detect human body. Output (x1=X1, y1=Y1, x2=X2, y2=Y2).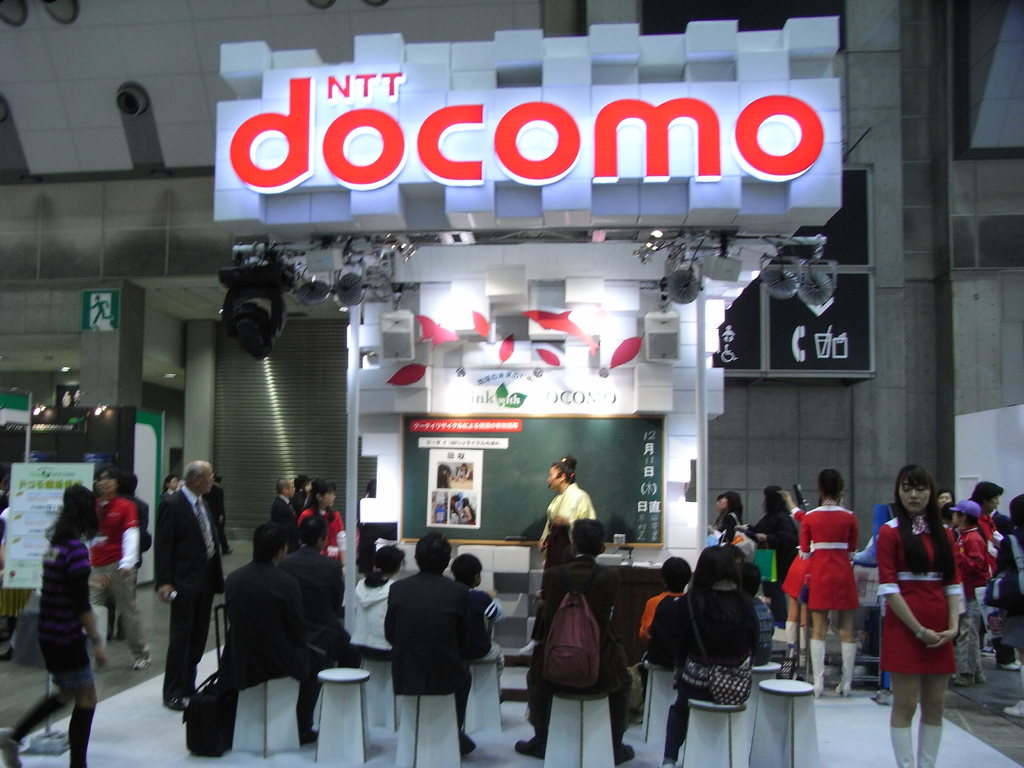
(x1=283, y1=545, x2=367, y2=668).
